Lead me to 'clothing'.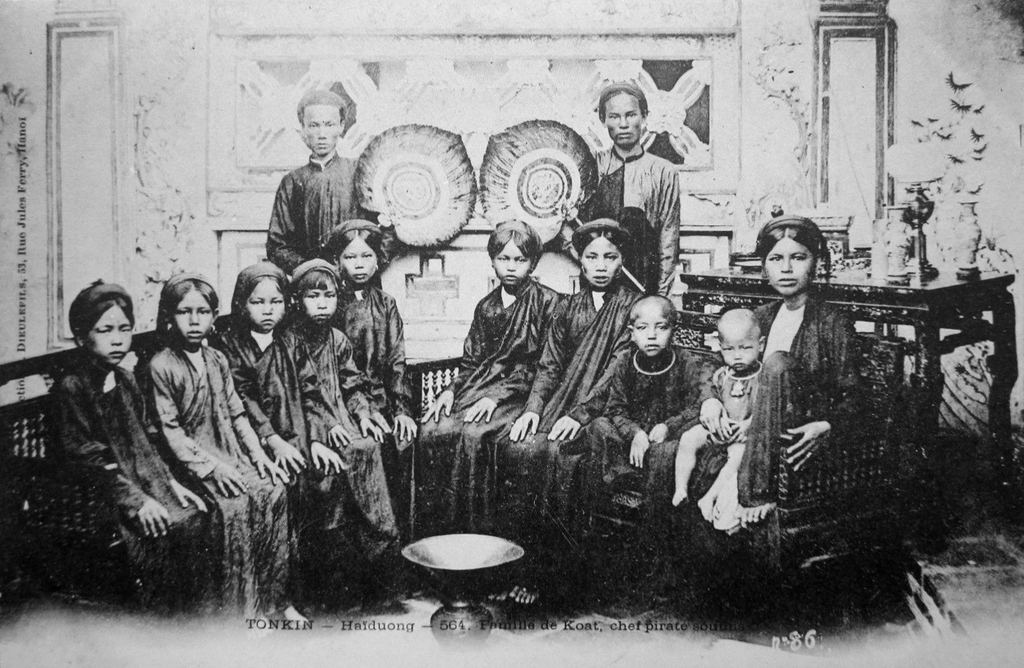
Lead to pyautogui.locateOnScreen(714, 374, 766, 426).
